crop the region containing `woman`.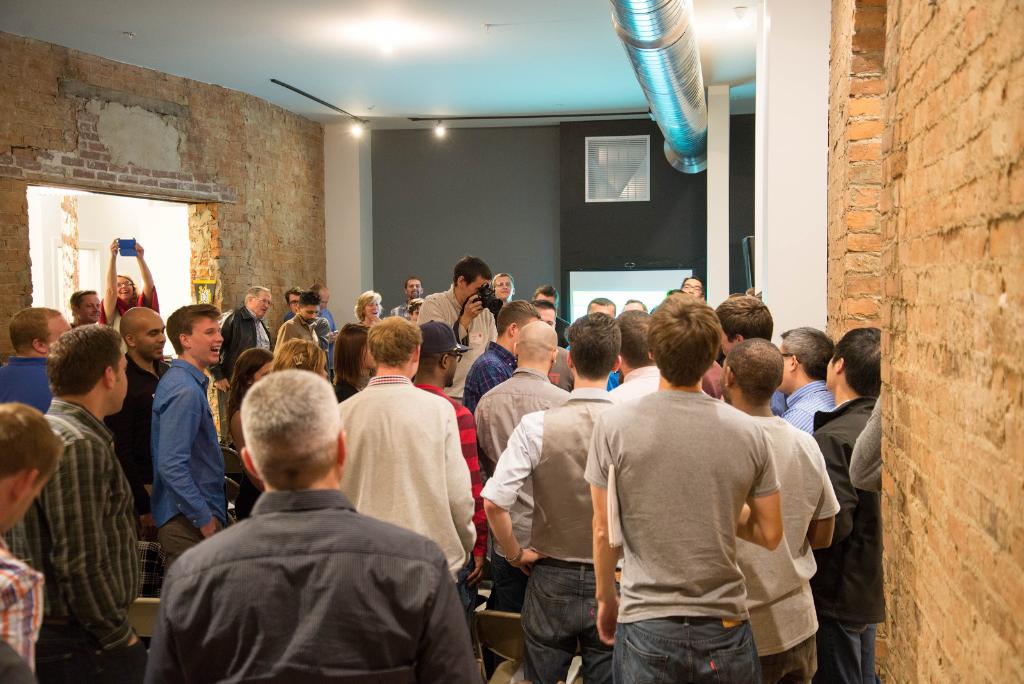
Crop region: region(351, 291, 388, 329).
